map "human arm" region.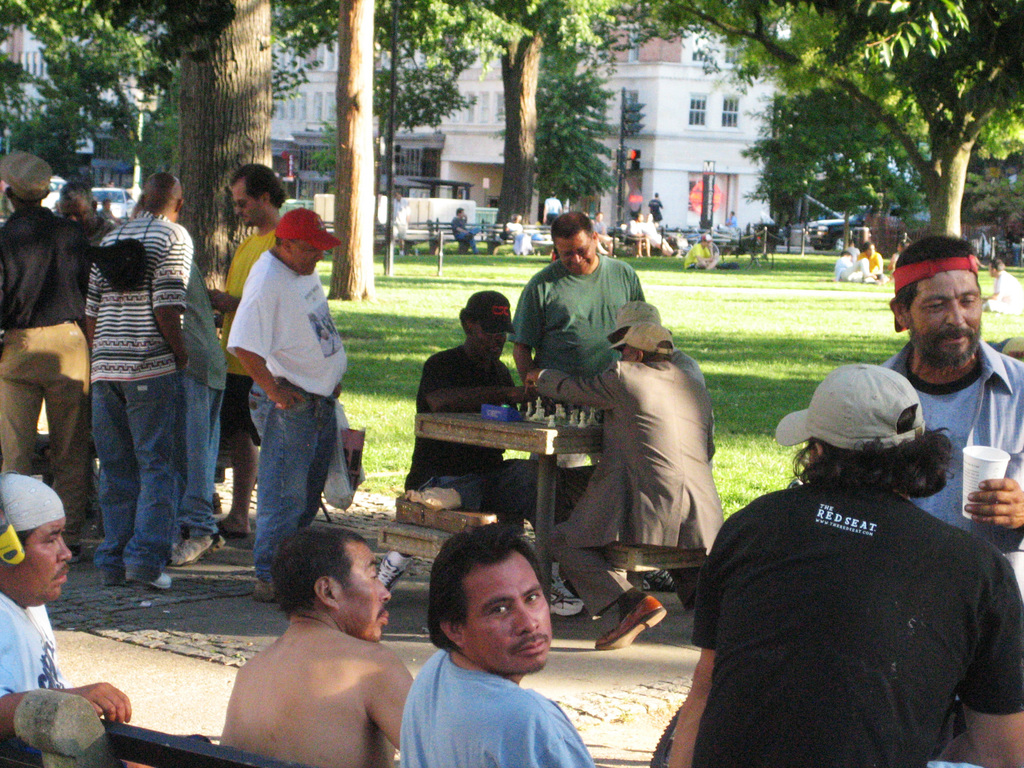
Mapped to BBox(524, 361, 618, 408).
